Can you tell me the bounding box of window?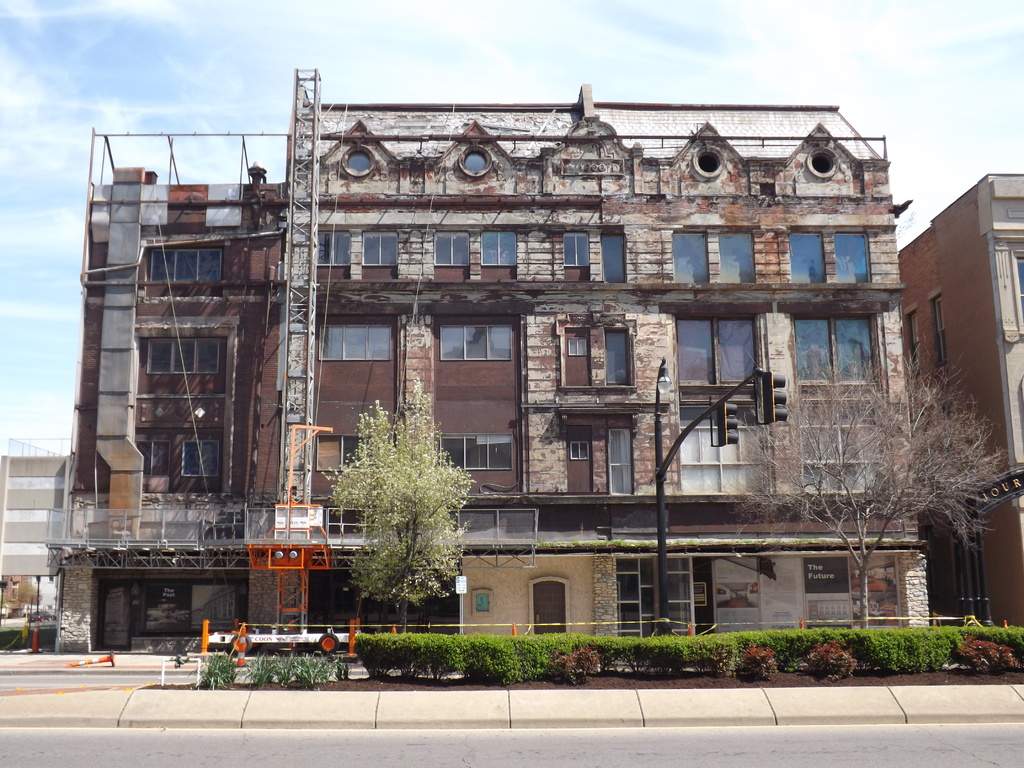
select_region(604, 328, 634, 388).
